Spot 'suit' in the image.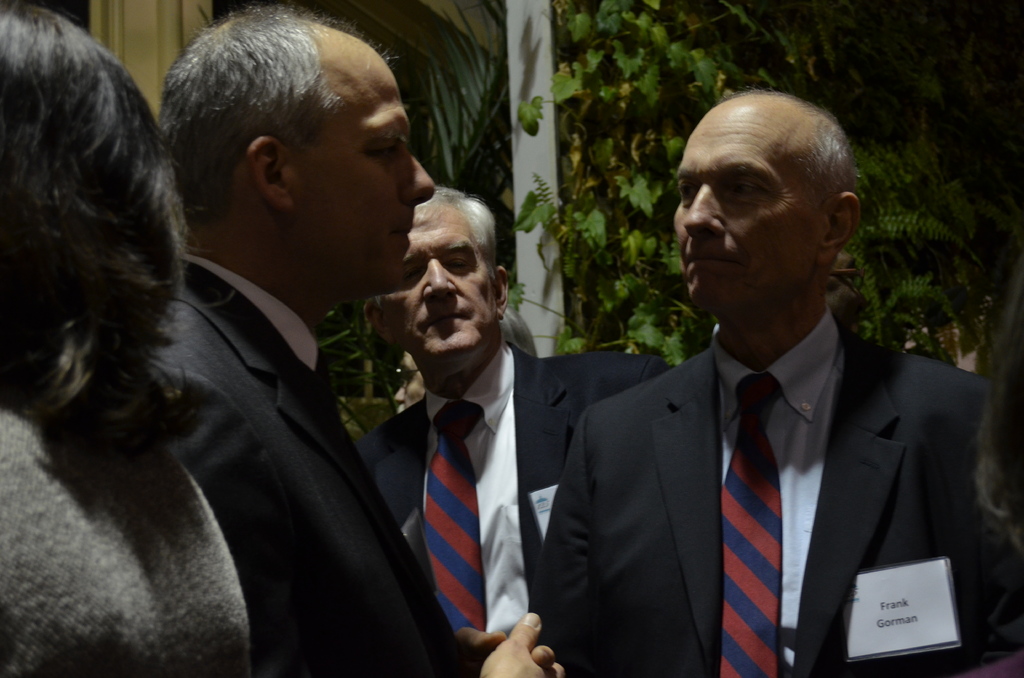
'suit' found at Rect(354, 340, 671, 677).
